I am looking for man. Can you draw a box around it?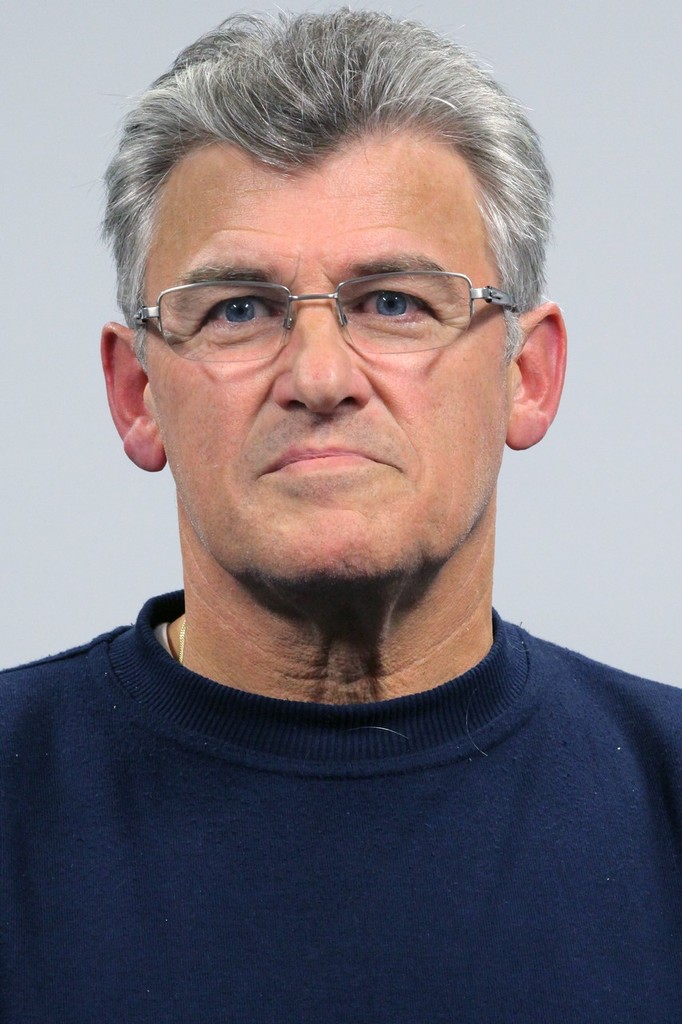
Sure, the bounding box is 0 0 681 999.
